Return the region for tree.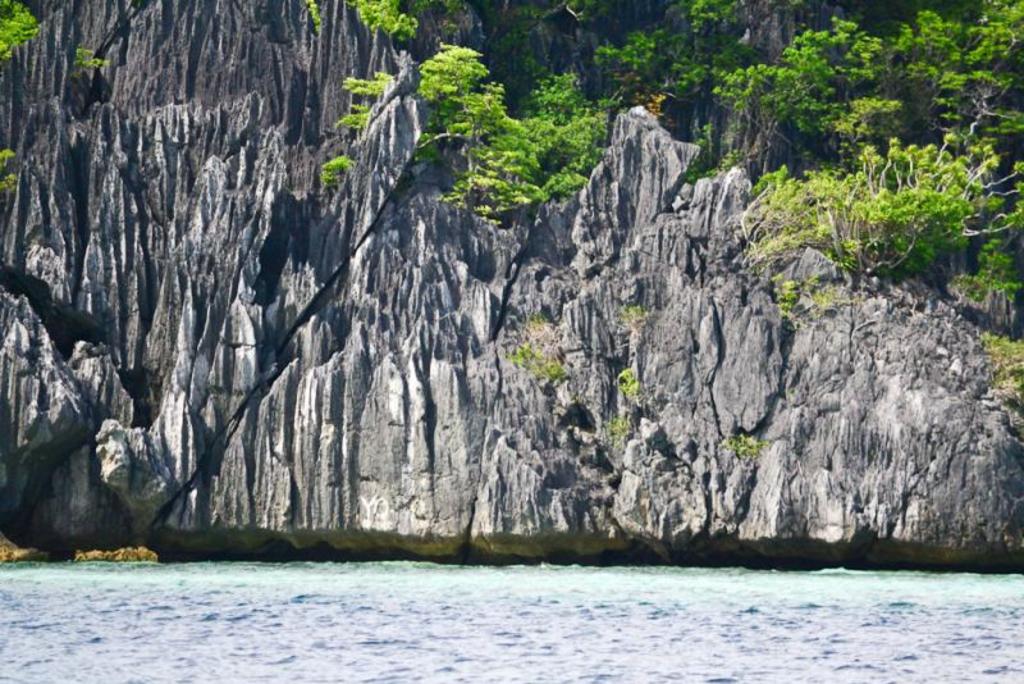
left=416, top=45, right=513, bottom=204.
